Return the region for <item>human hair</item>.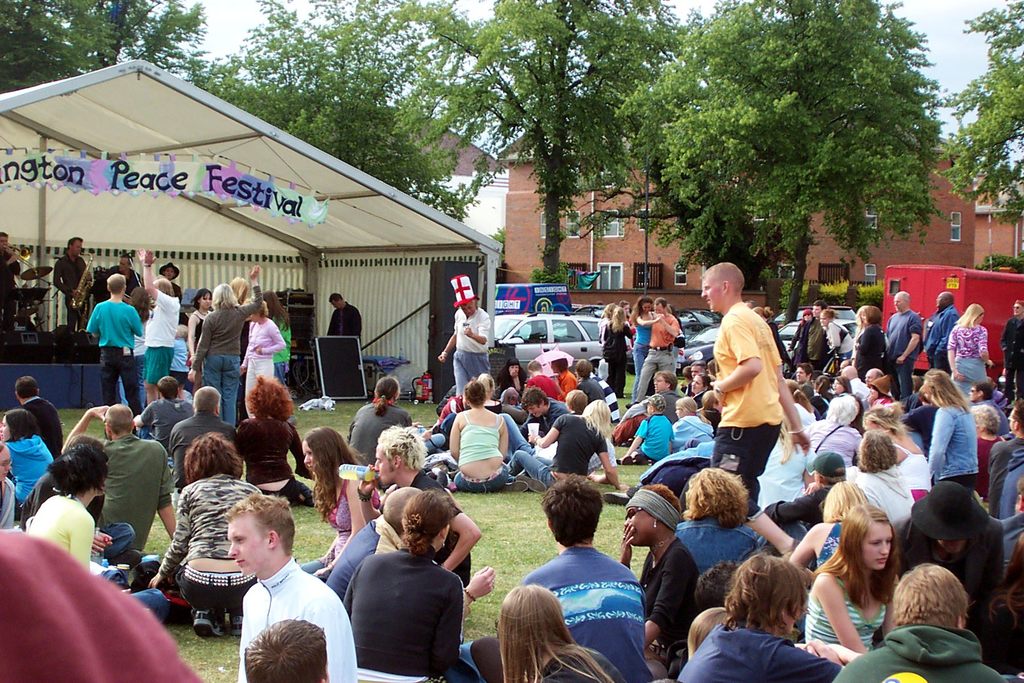
797 363 812 378.
